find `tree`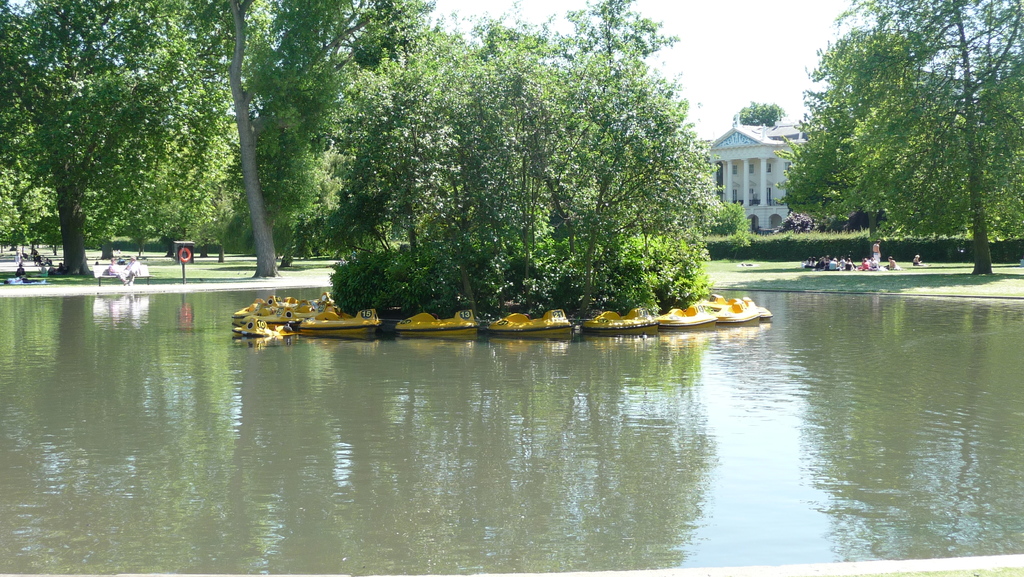
BBox(795, 0, 1021, 282)
